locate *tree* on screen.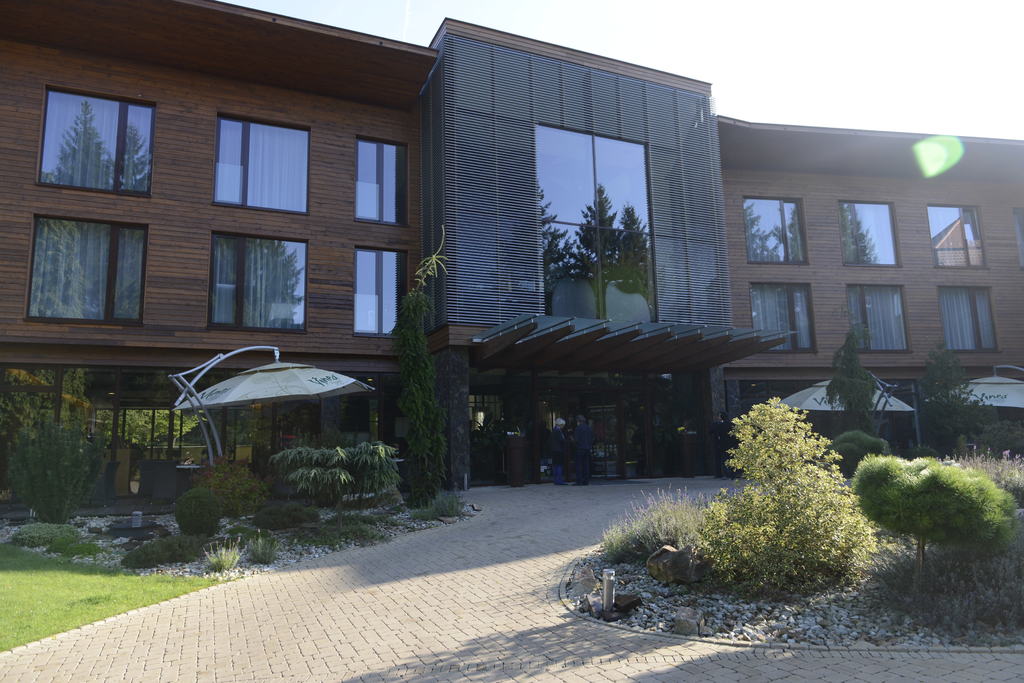
On screen at (826,305,878,437).
